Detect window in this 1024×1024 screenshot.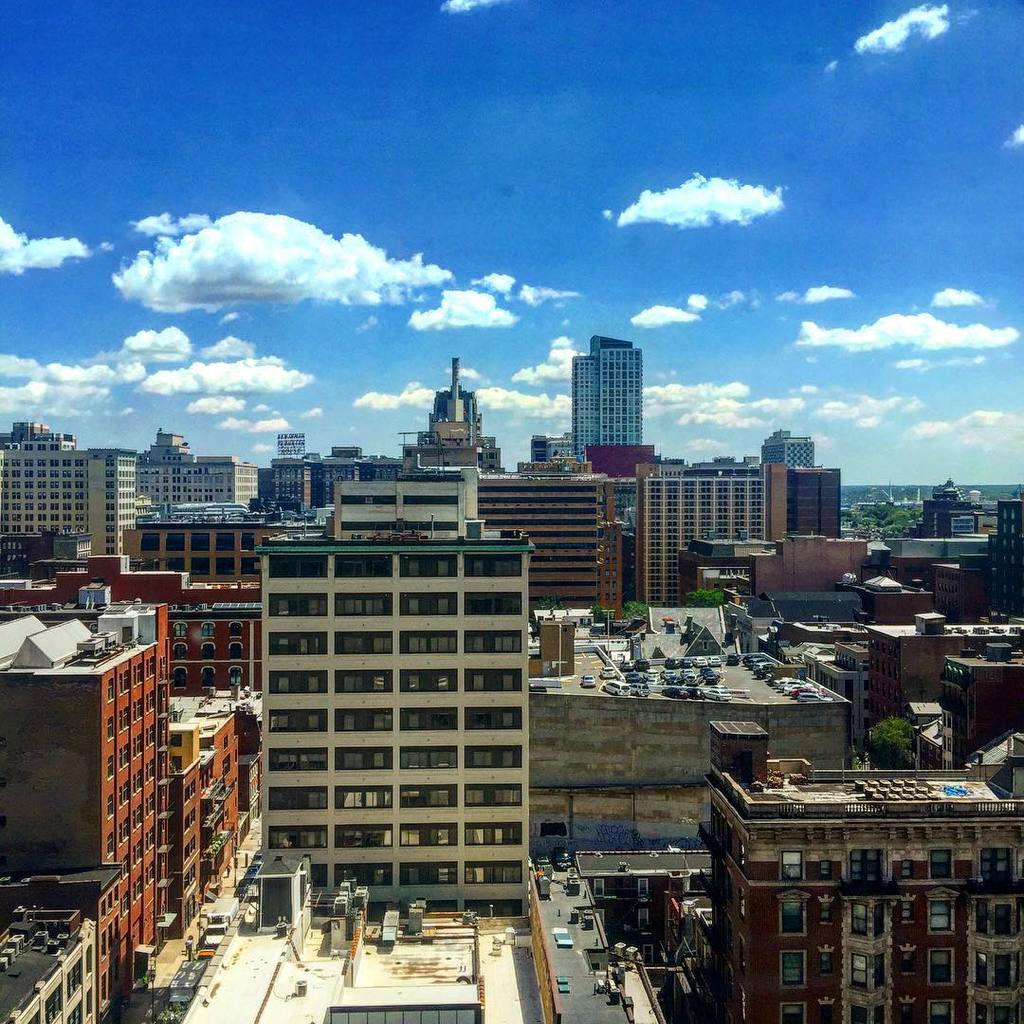
Detection: [695,932,707,971].
